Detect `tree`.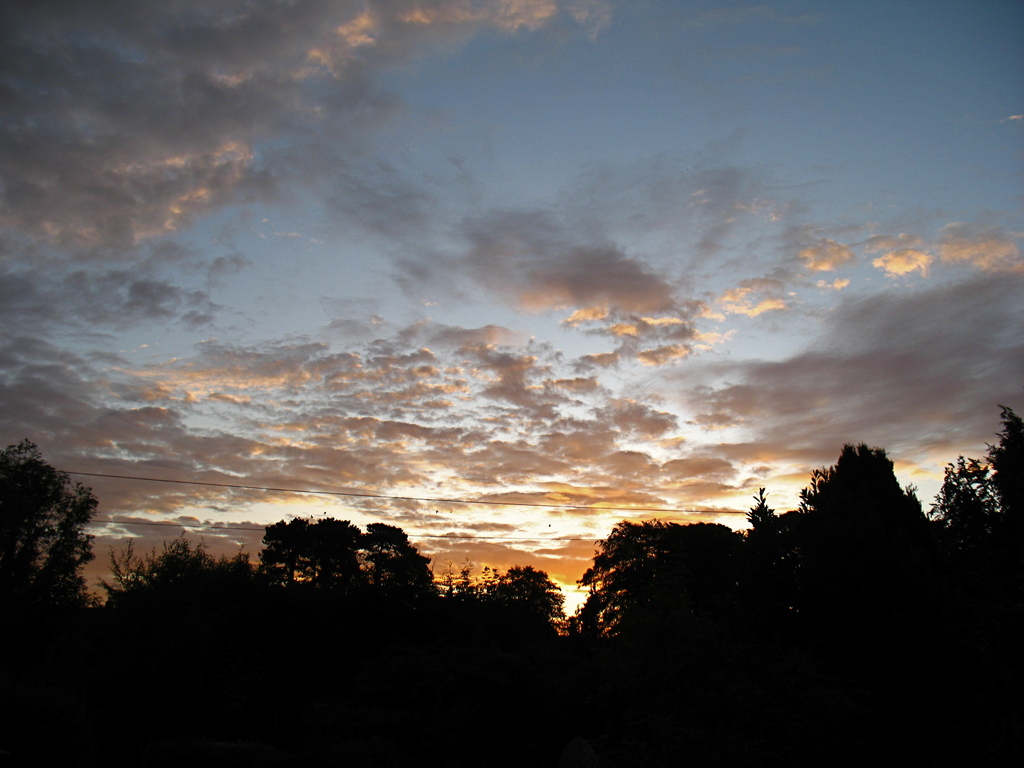
Detected at left=580, top=484, right=809, bottom=767.
